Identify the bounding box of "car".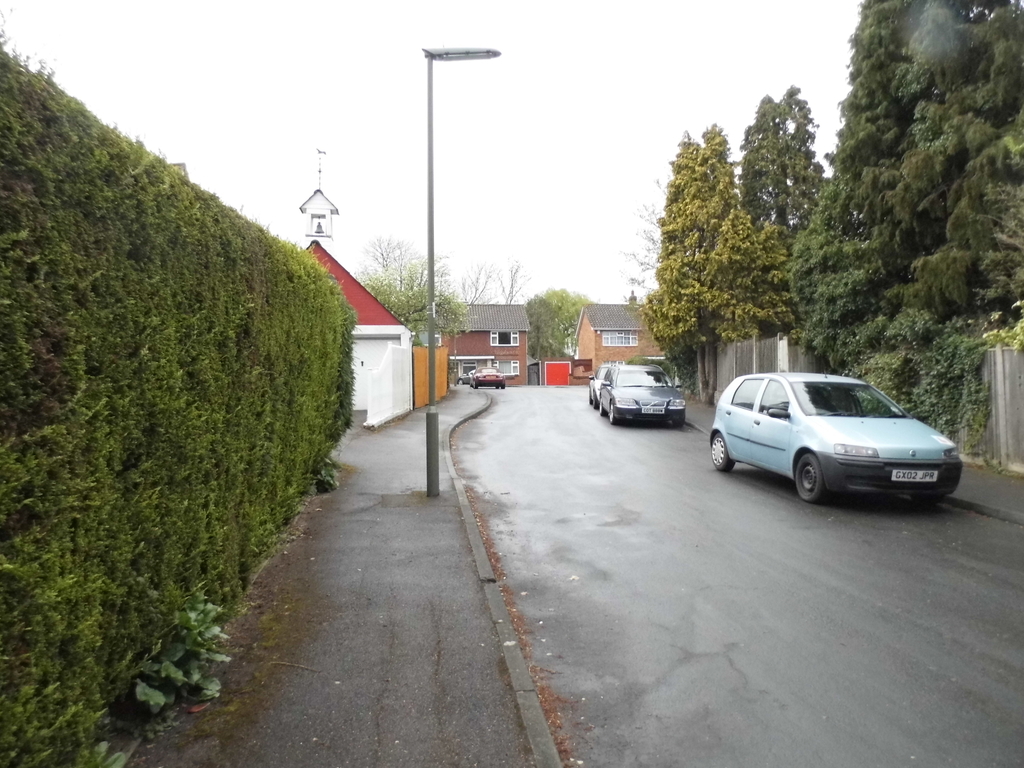
locate(467, 366, 506, 385).
